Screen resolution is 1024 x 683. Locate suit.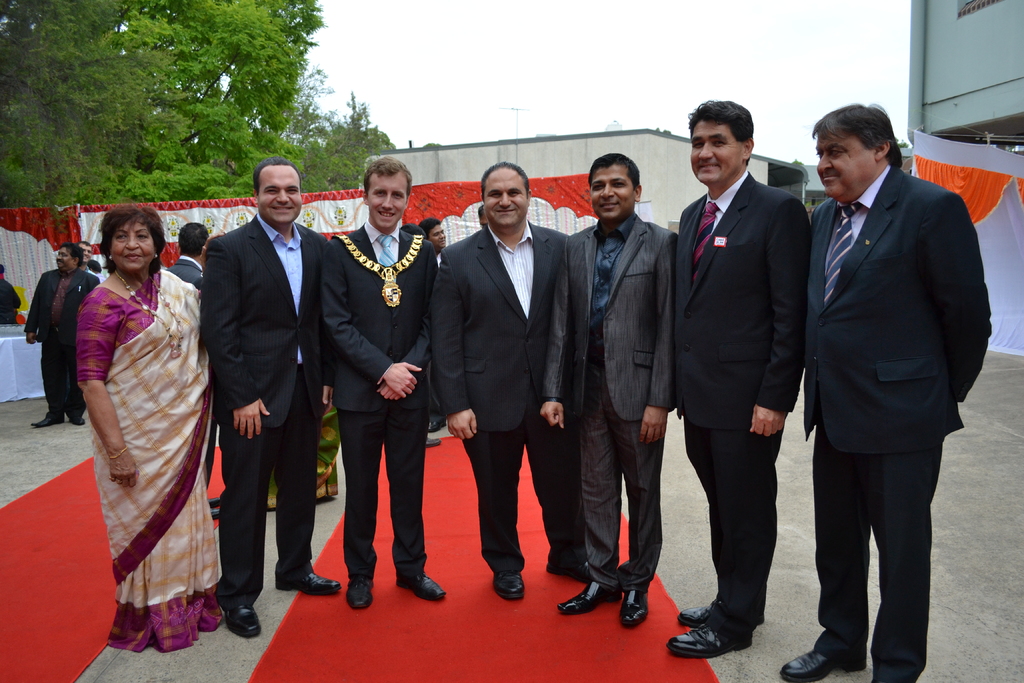
<box>164,255,200,285</box>.
